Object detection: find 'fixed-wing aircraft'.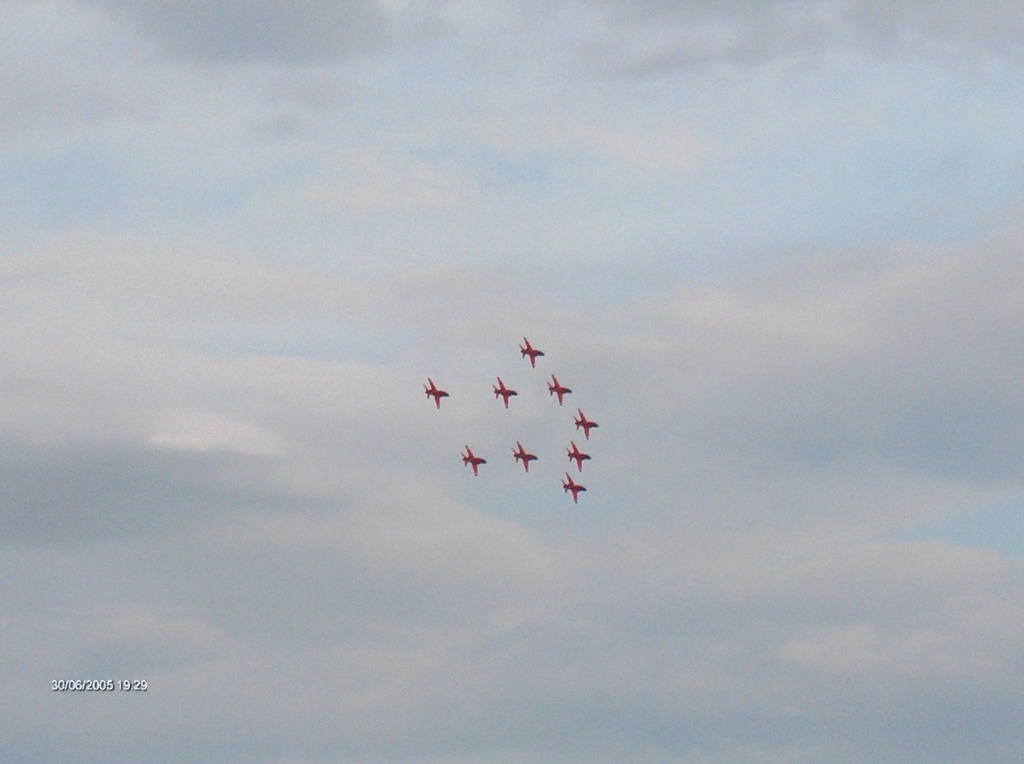
box(565, 441, 591, 473).
